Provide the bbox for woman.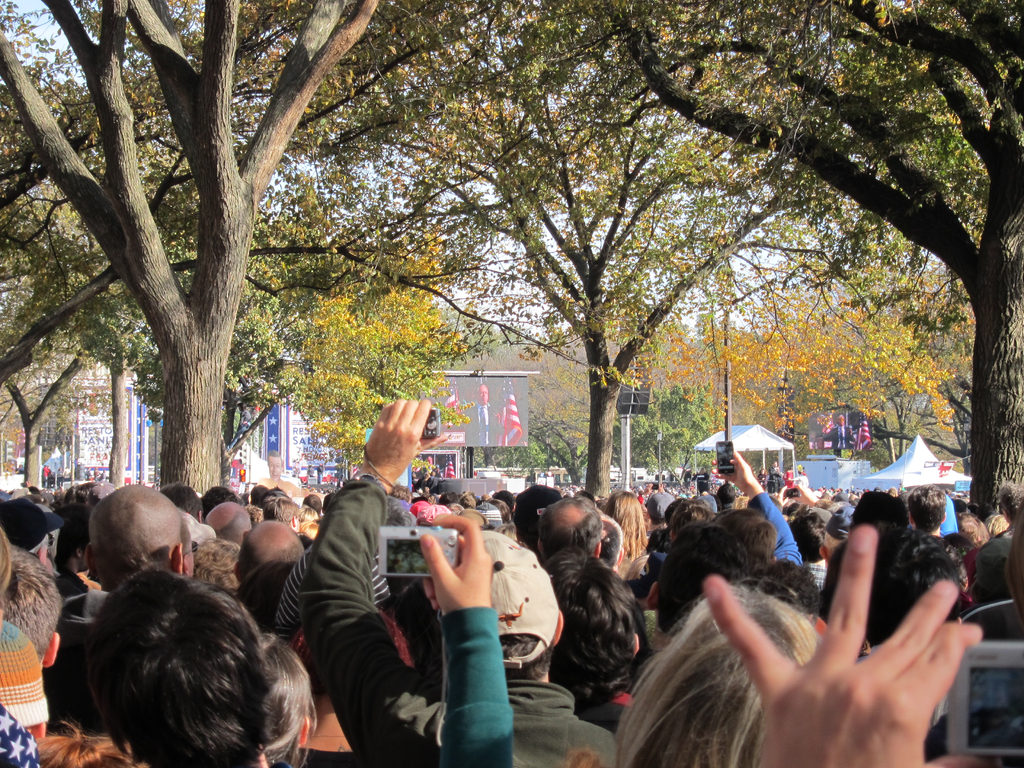
[614, 573, 824, 767].
